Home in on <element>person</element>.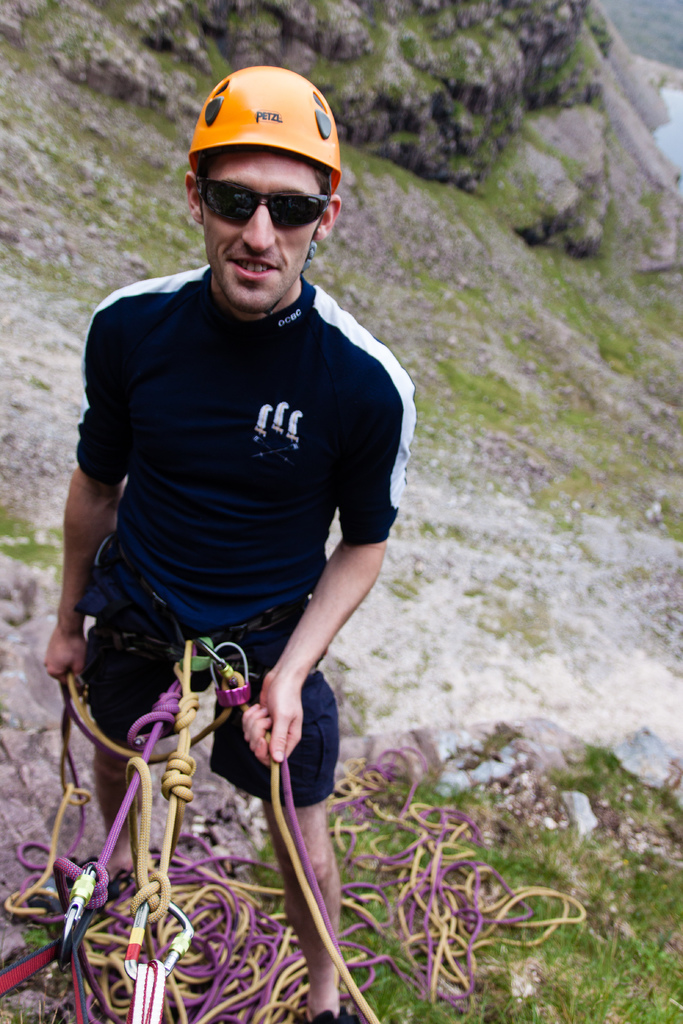
Homed in at box=[56, 65, 414, 1015].
